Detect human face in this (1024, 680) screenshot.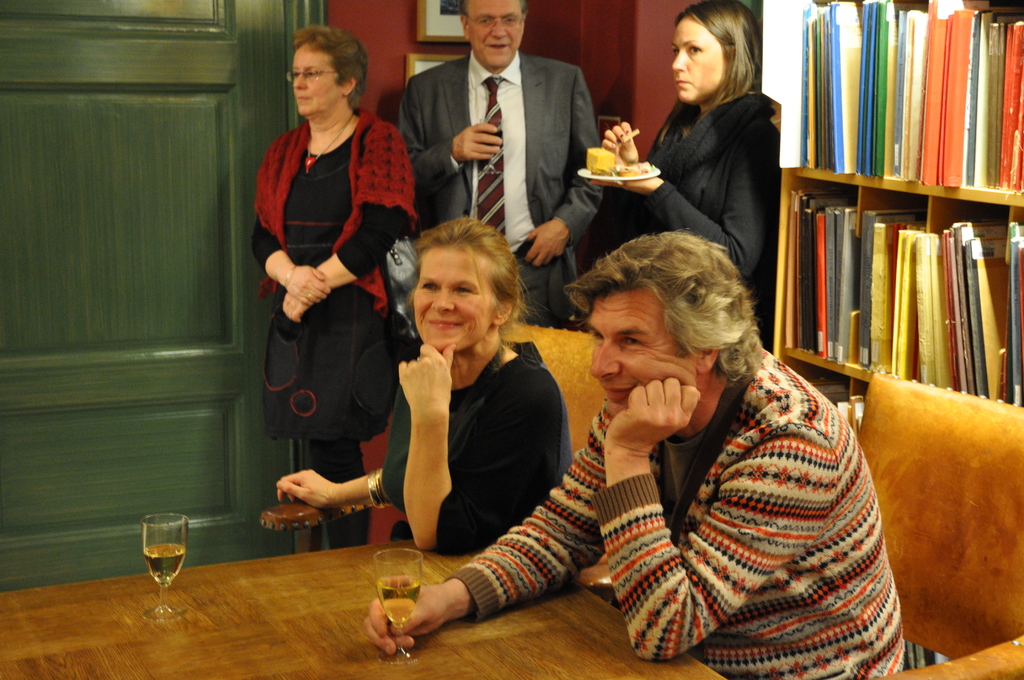
Detection: detection(671, 14, 720, 104).
